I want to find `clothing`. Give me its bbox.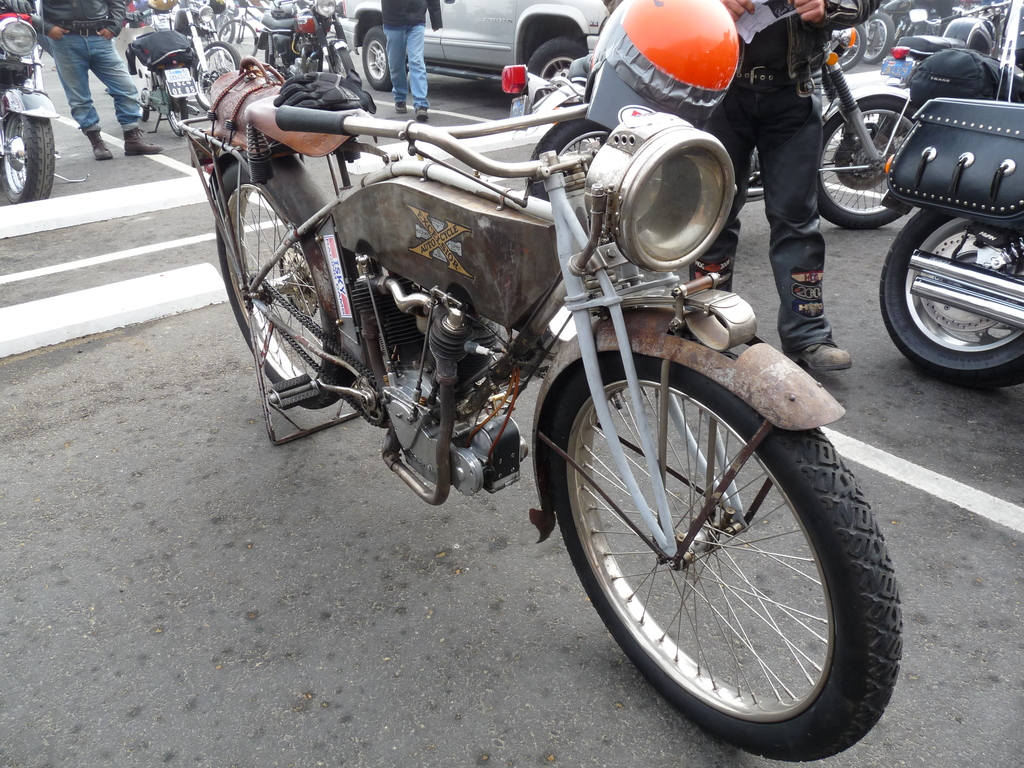
(x1=698, y1=0, x2=895, y2=346).
